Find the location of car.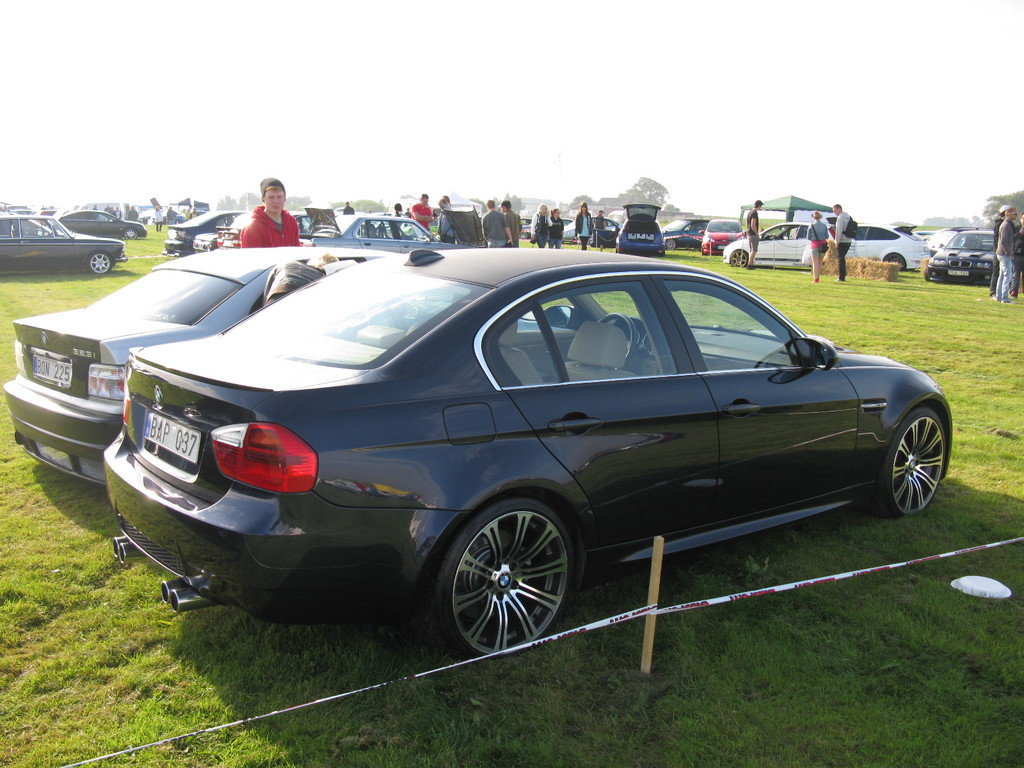
Location: bbox(60, 211, 148, 240).
